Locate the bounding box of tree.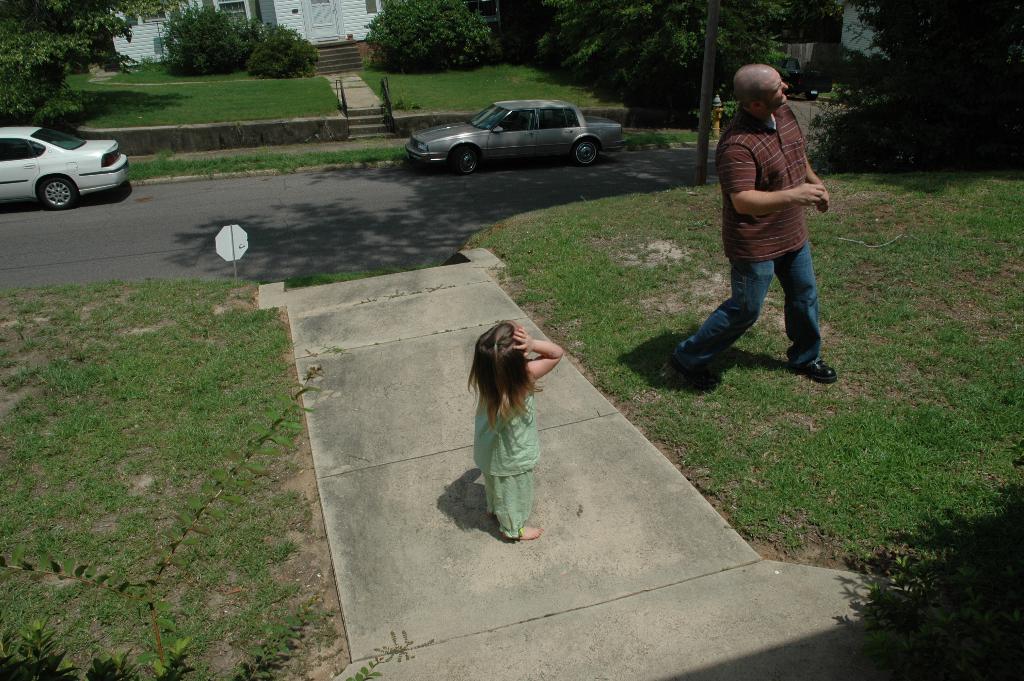
Bounding box: <box>539,0,815,130</box>.
